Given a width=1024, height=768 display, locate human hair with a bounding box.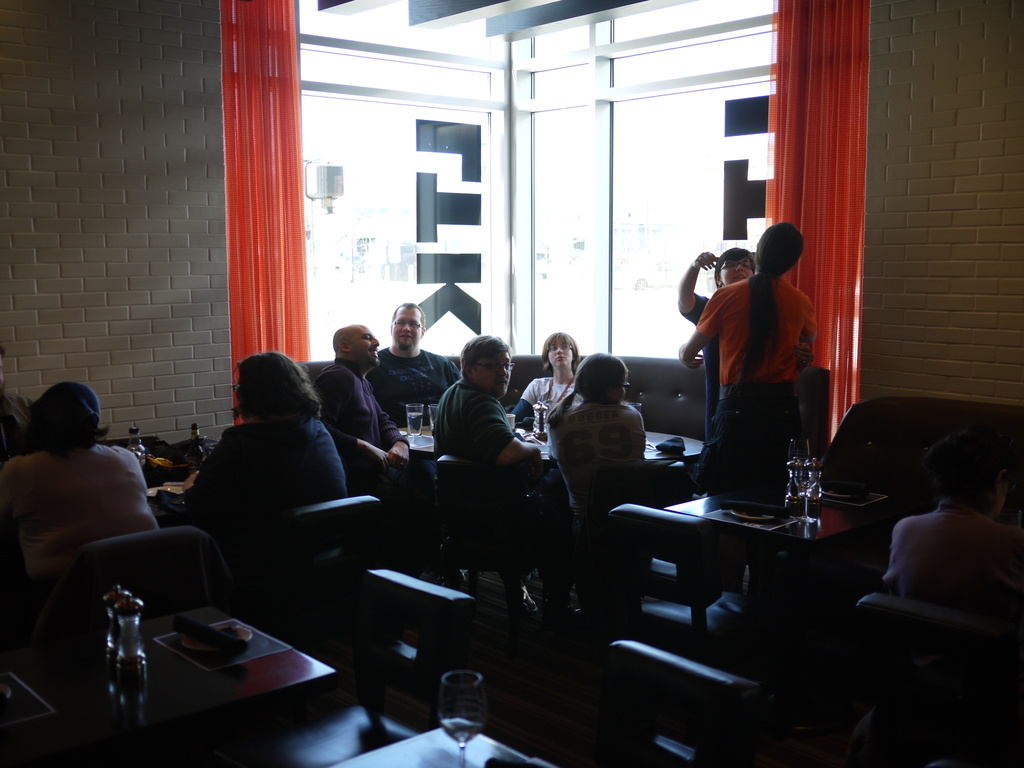
Located: BBox(389, 301, 428, 341).
